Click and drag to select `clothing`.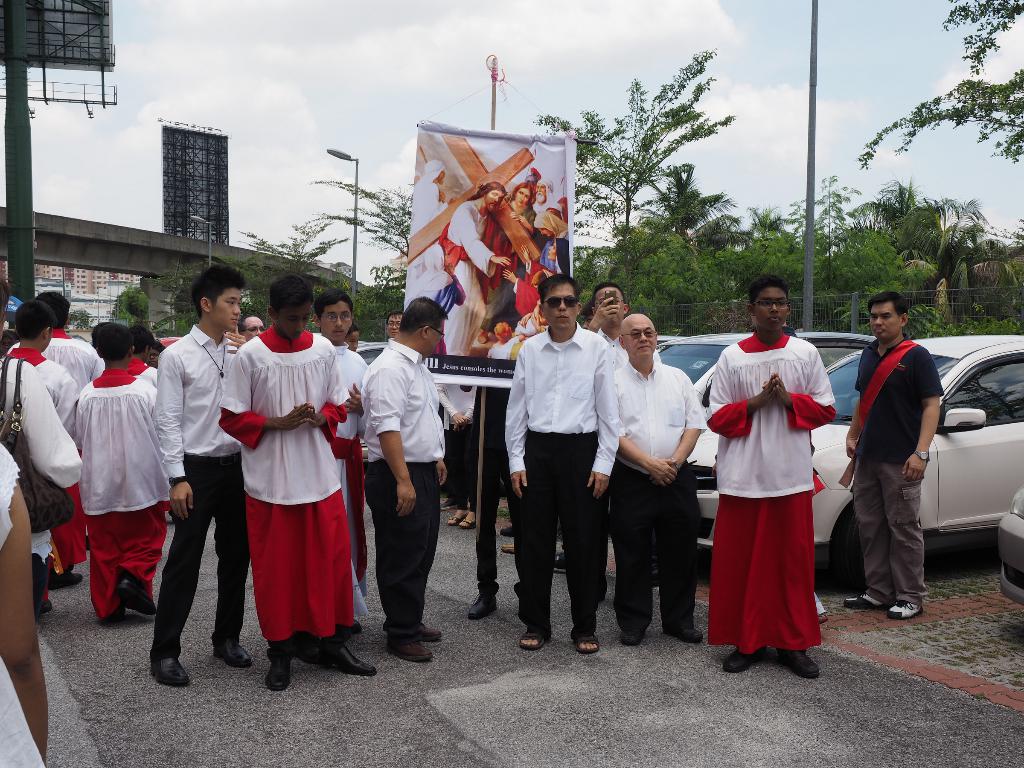
Selection: l=0, t=445, r=44, b=767.
